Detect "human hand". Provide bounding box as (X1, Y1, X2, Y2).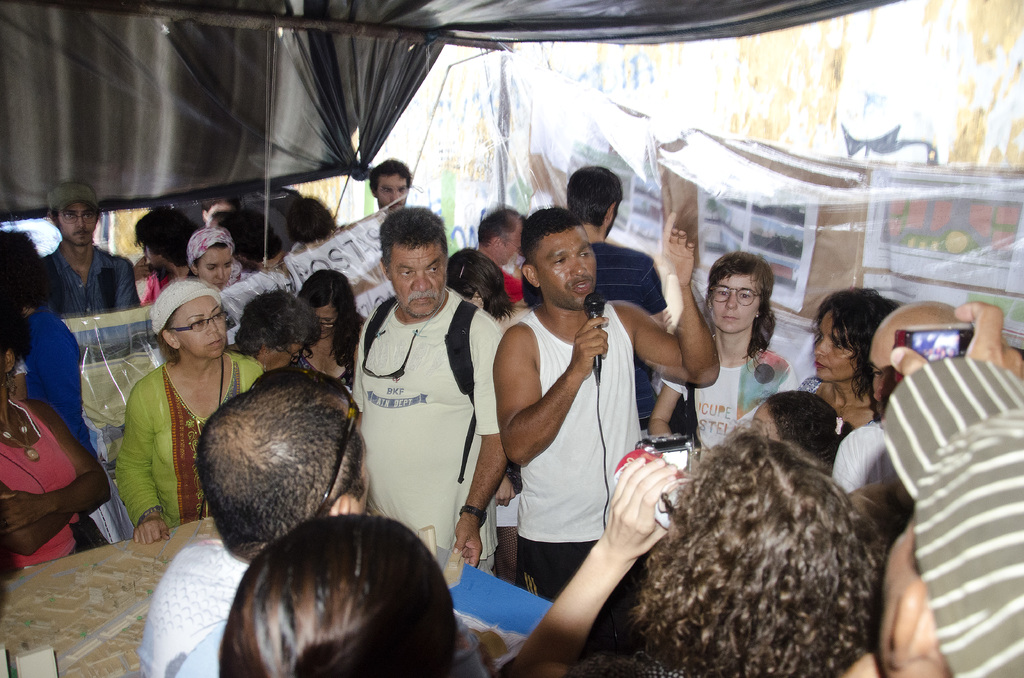
(132, 255, 150, 282).
